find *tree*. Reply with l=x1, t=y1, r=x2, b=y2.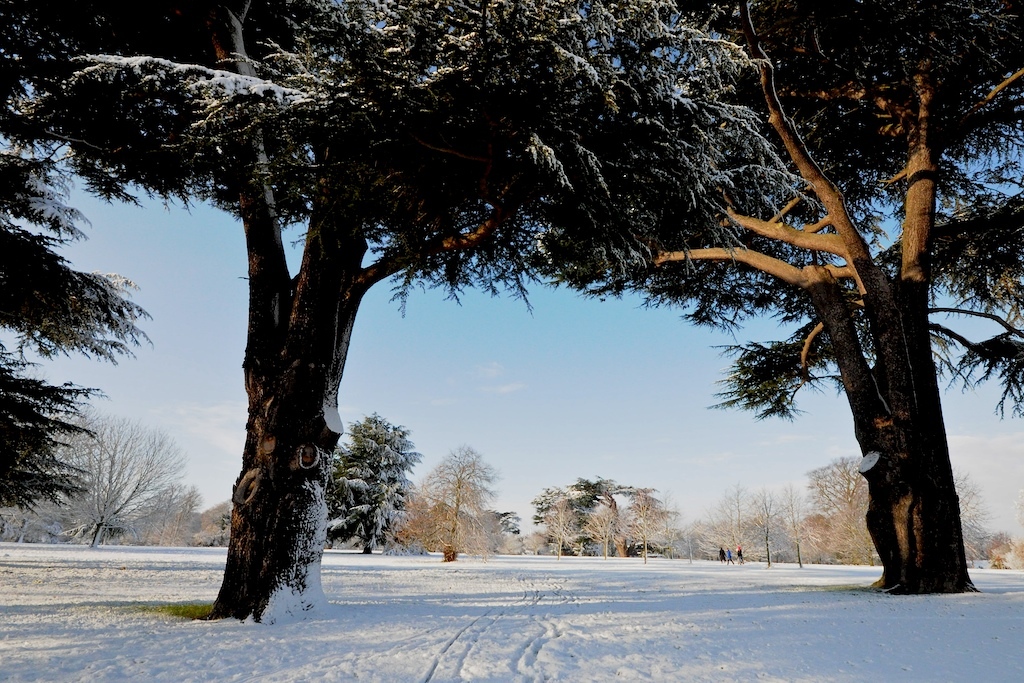
l=530, t=479, r=673, b=562.
